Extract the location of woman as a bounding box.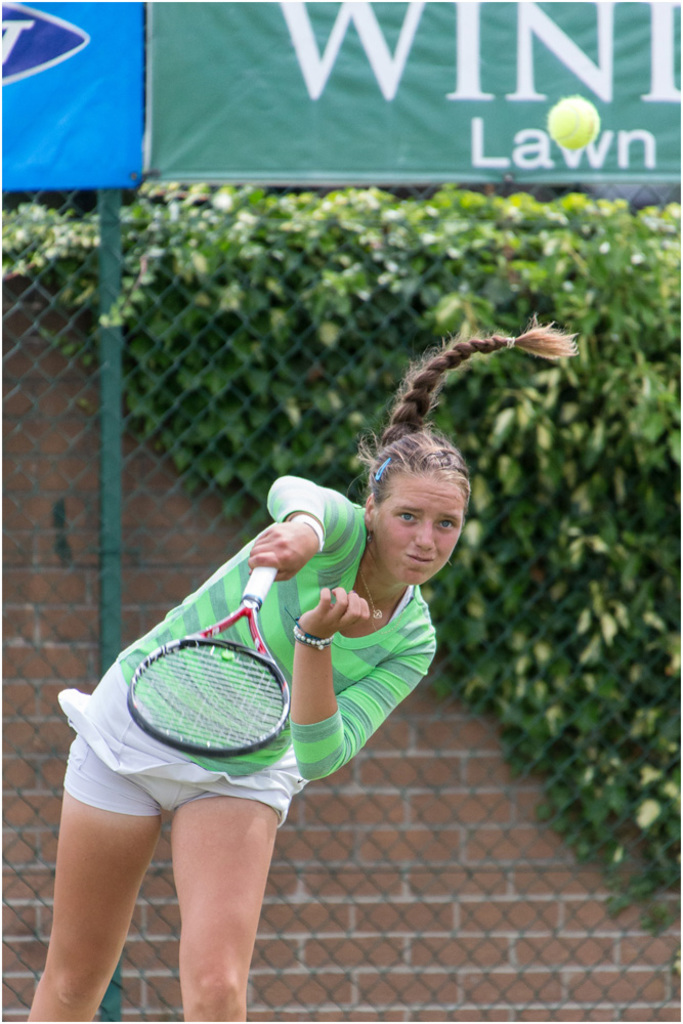
<bbox>24, 313, 571, 1018</bbox>.
